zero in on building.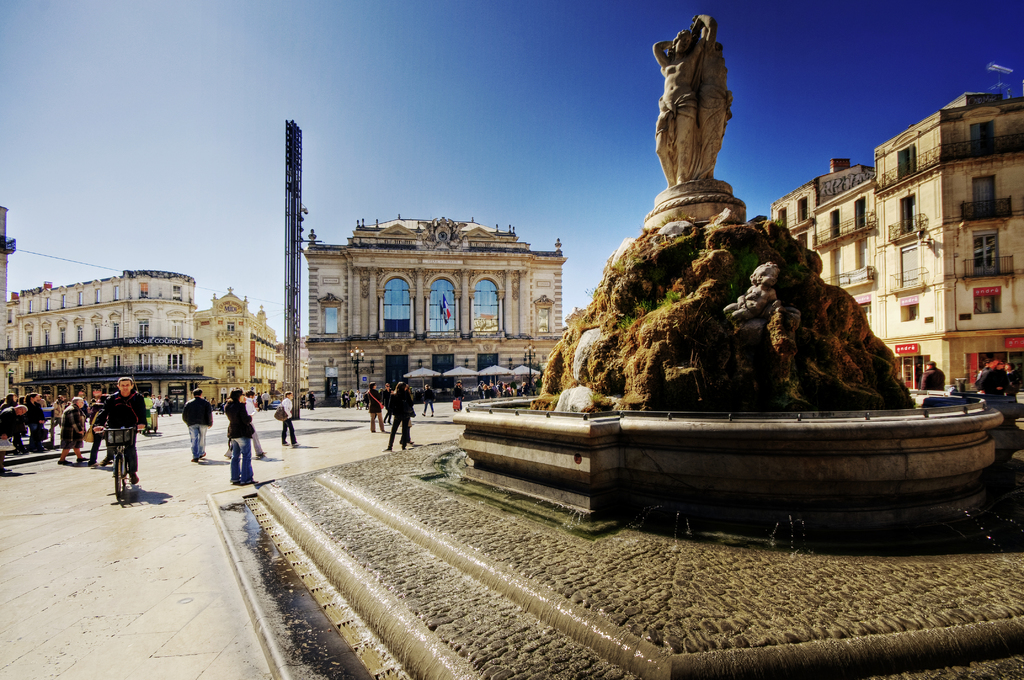
Zeroed in: {"left": 3, "top": 266, "right": 204, "bottom": 419}.
